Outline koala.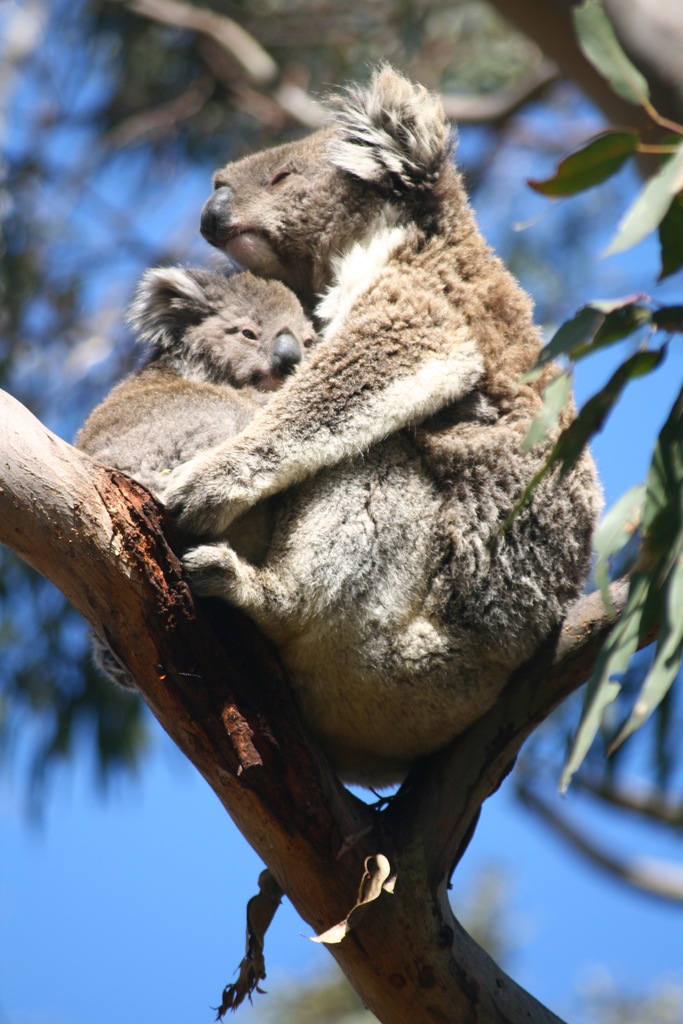
Outline: bbox(157, 70, 603, 788).
